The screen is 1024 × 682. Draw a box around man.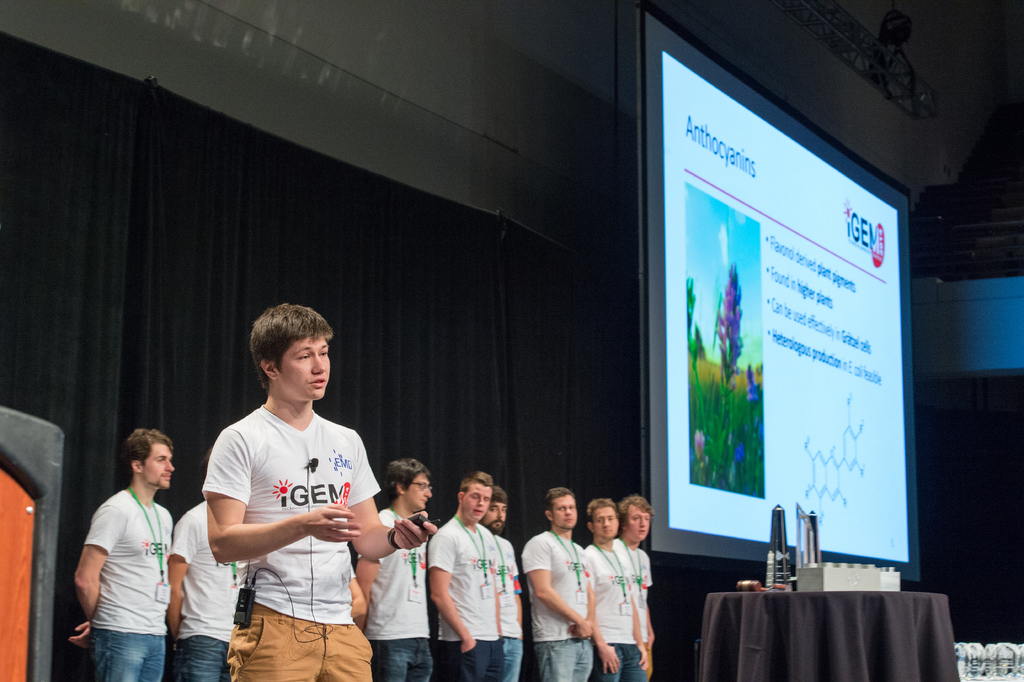
[left=520, top=488, right=594, bottom=681].
